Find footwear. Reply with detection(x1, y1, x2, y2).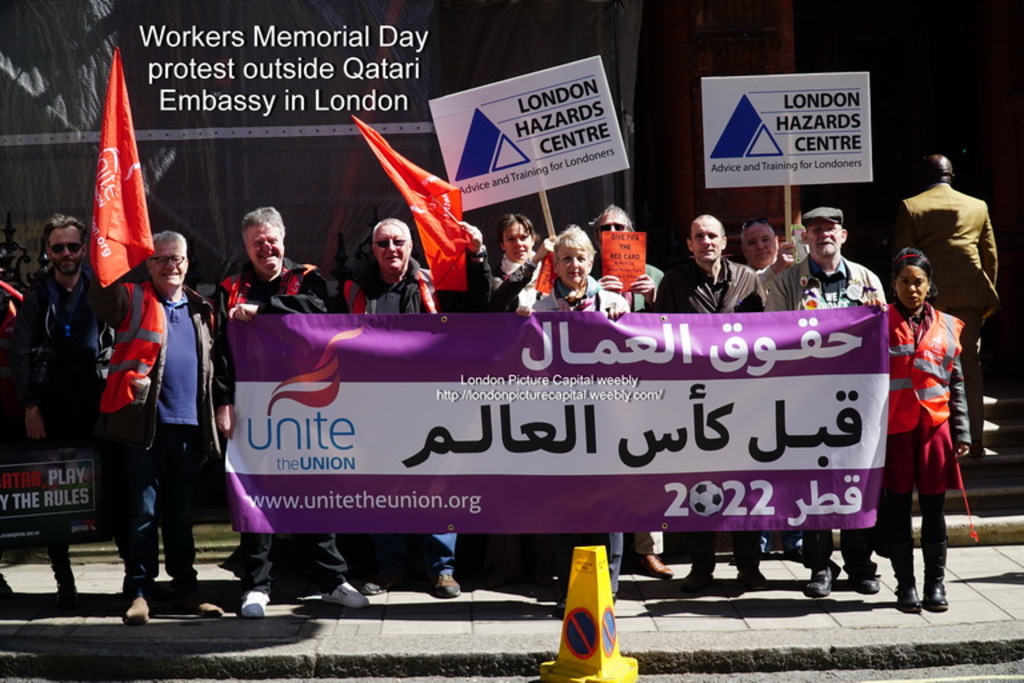
detection(847, 571, 881, 592).
